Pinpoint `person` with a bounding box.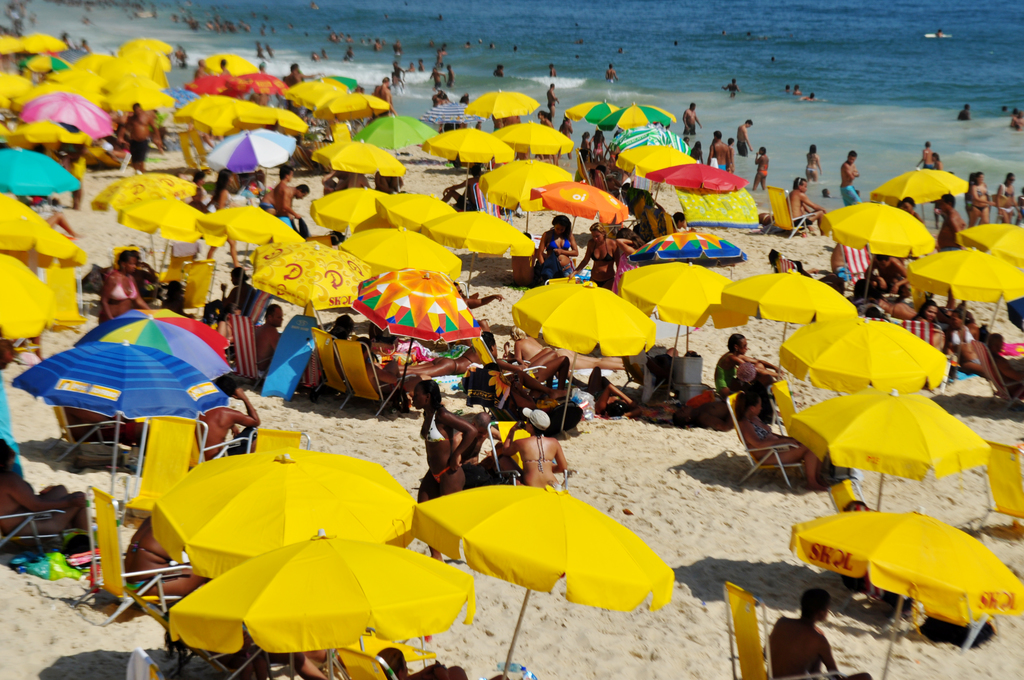
crop(937, 200, 966, 243).
